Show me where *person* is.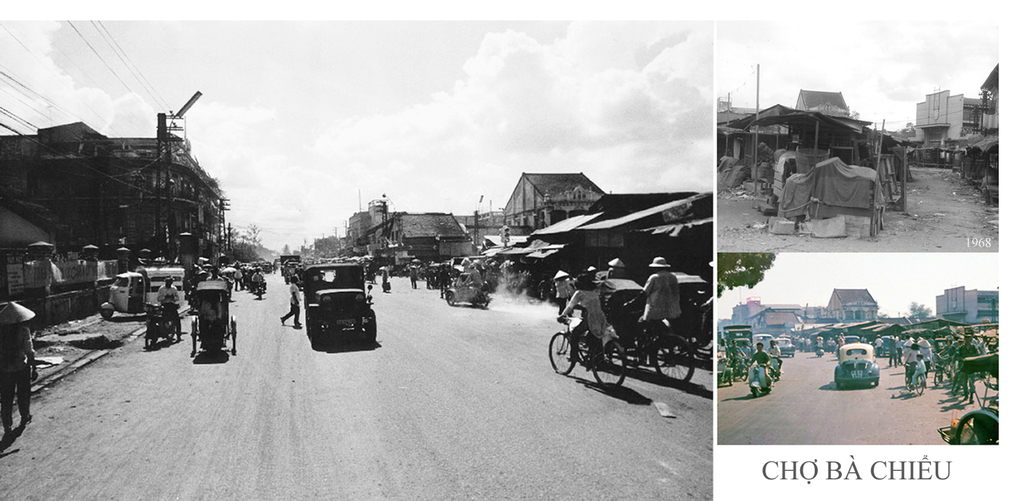
*person* is at l=158, t=275, r=184, b=344.
